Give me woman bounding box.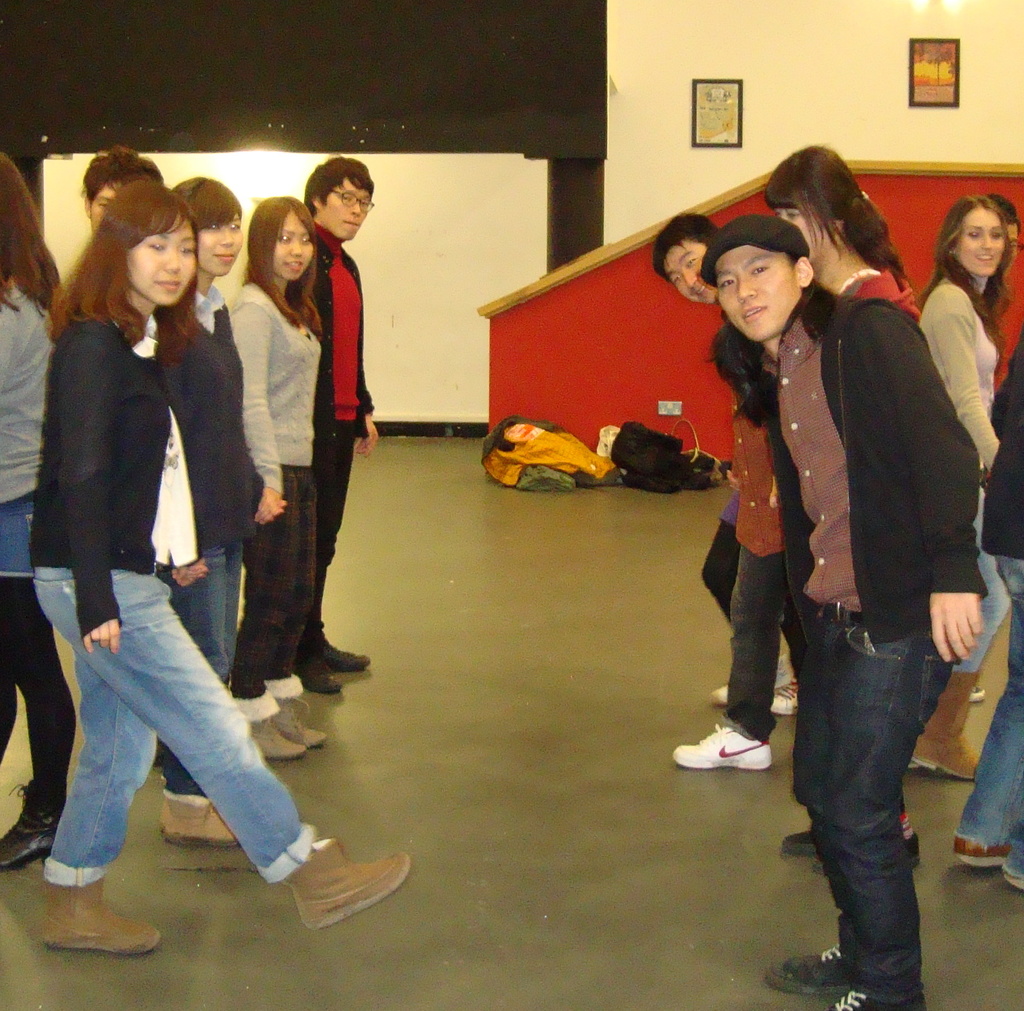
[left=227, top=196, right=329, bottom=758].
